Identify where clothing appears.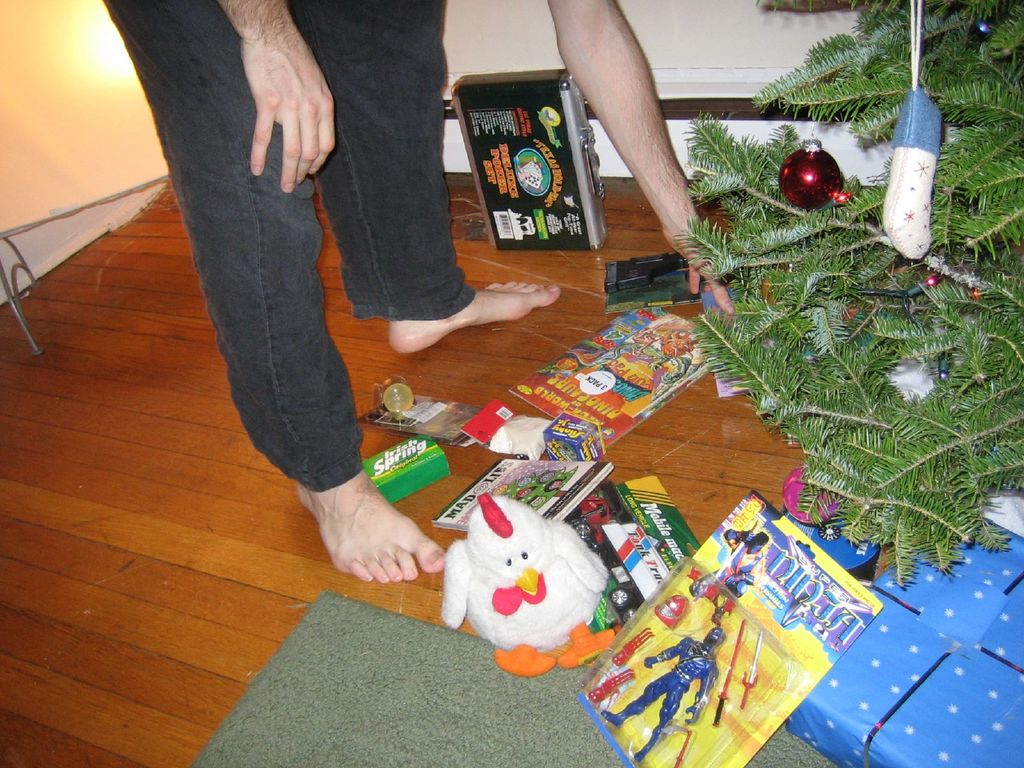
Appears at [x1=77, y1=1, x2=484, y2=509].
